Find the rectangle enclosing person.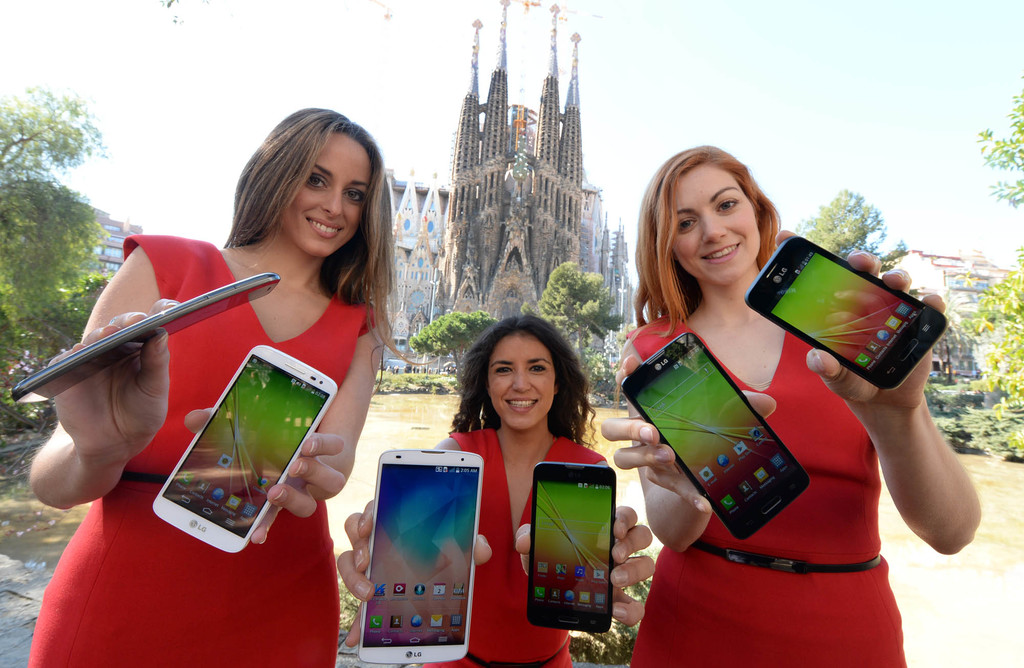
[332,312,653,667].
